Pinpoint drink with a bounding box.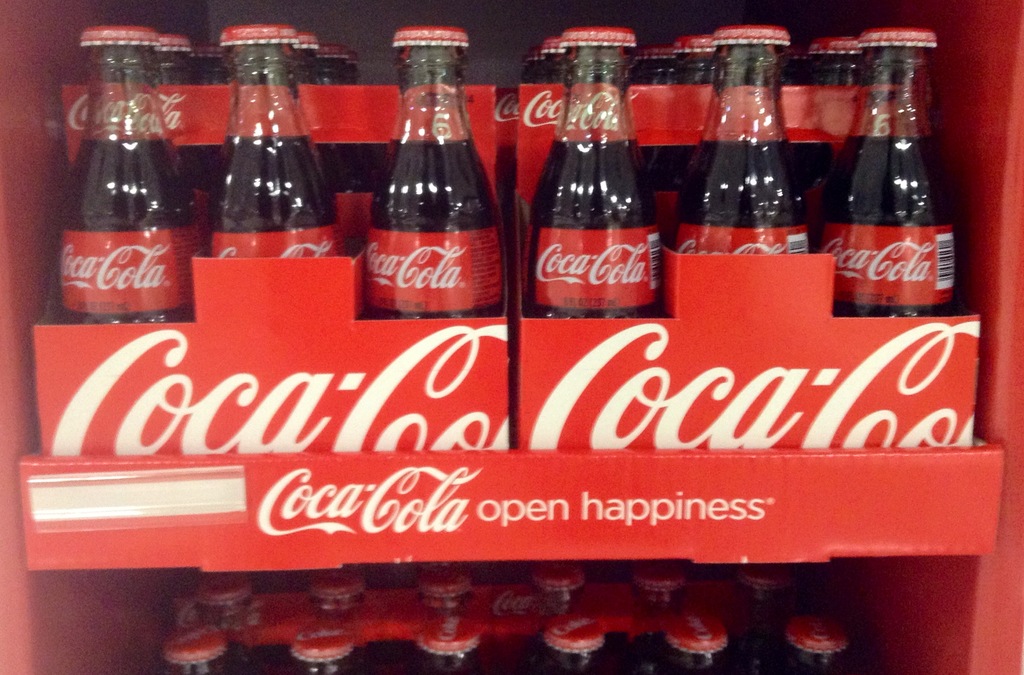
636, 142, 695, 226.
